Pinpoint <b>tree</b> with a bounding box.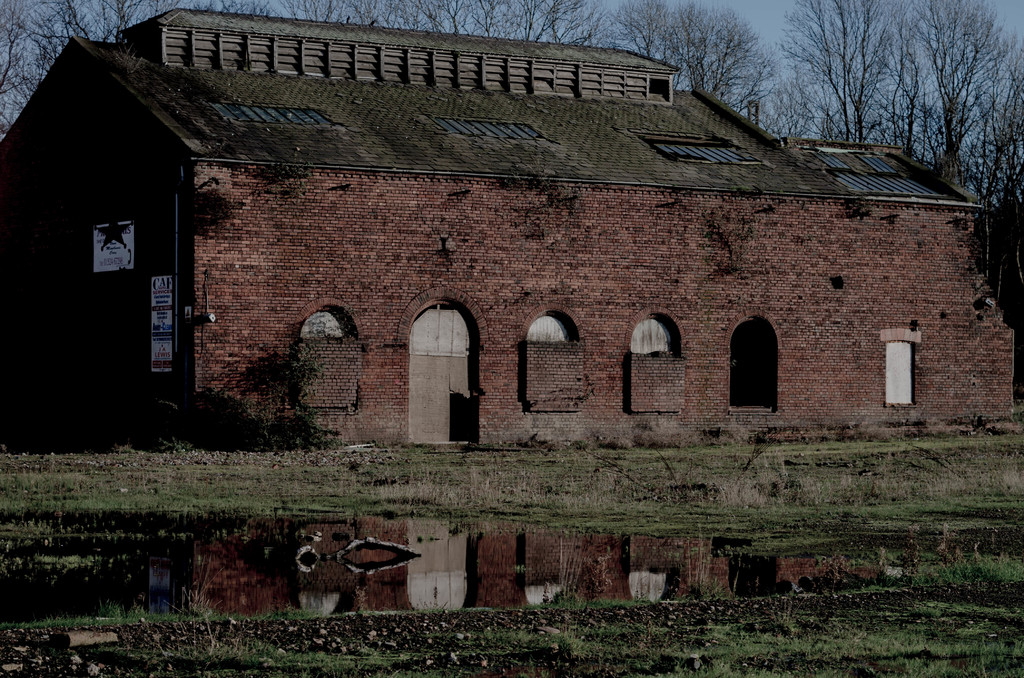
765, 0, 911, 145.
